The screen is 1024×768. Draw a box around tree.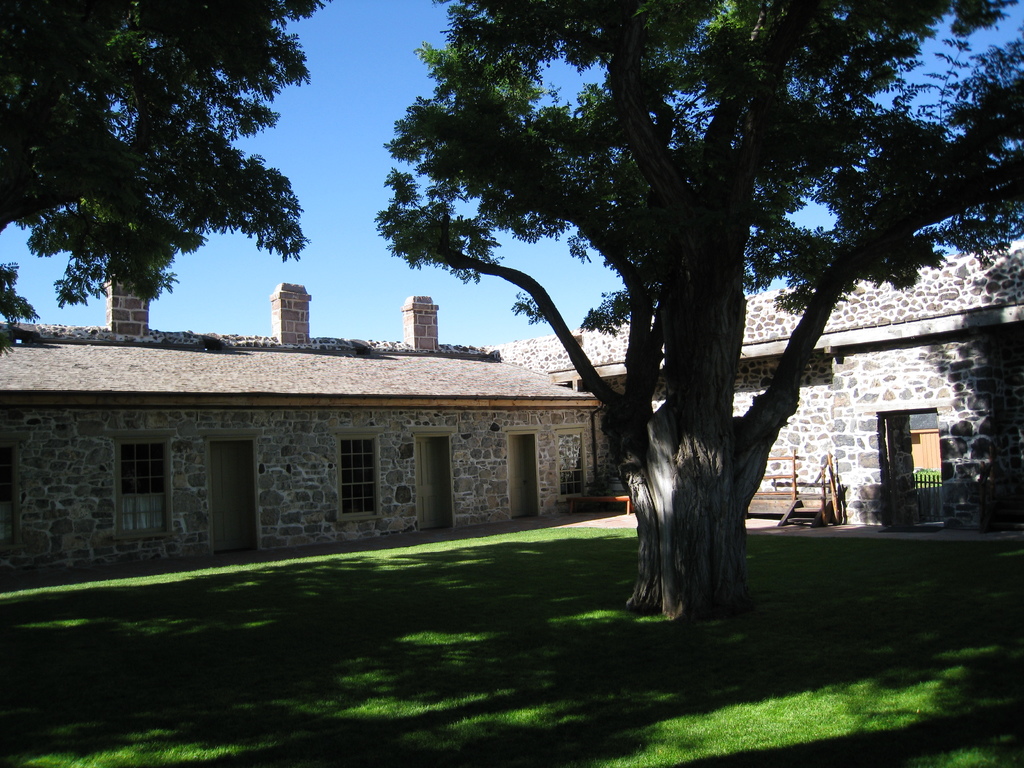
box=[0, 0, 334, 371].
